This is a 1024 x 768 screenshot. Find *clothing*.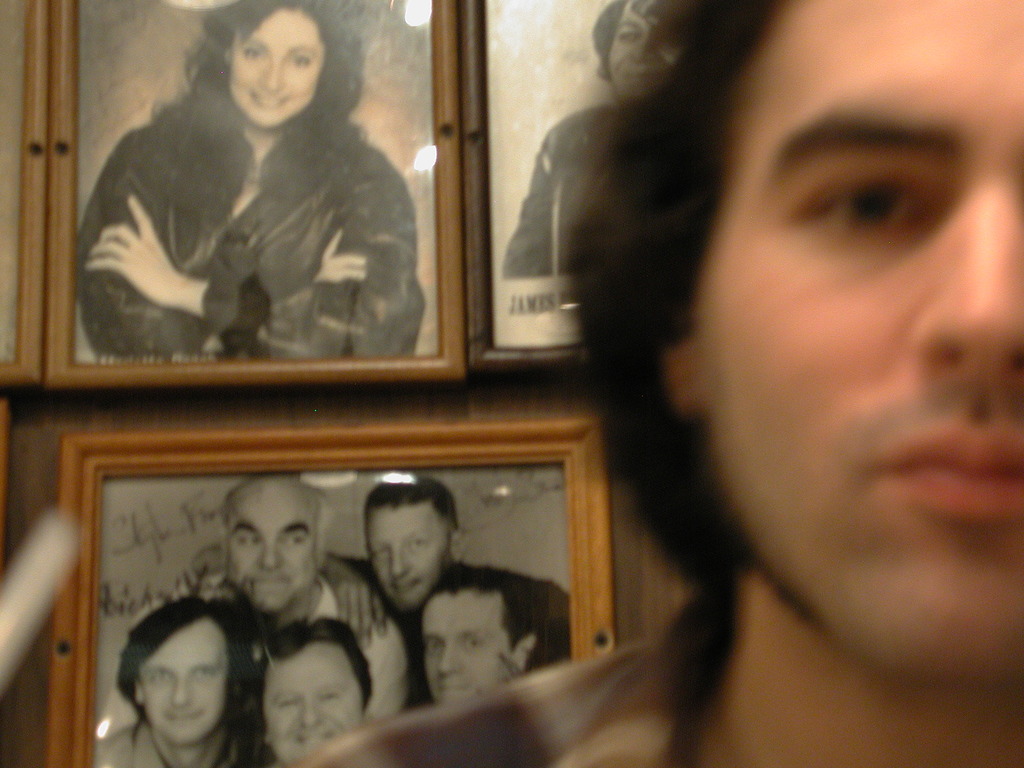
Bounding box: (left=89, top=710, right=234, bottom=767).
